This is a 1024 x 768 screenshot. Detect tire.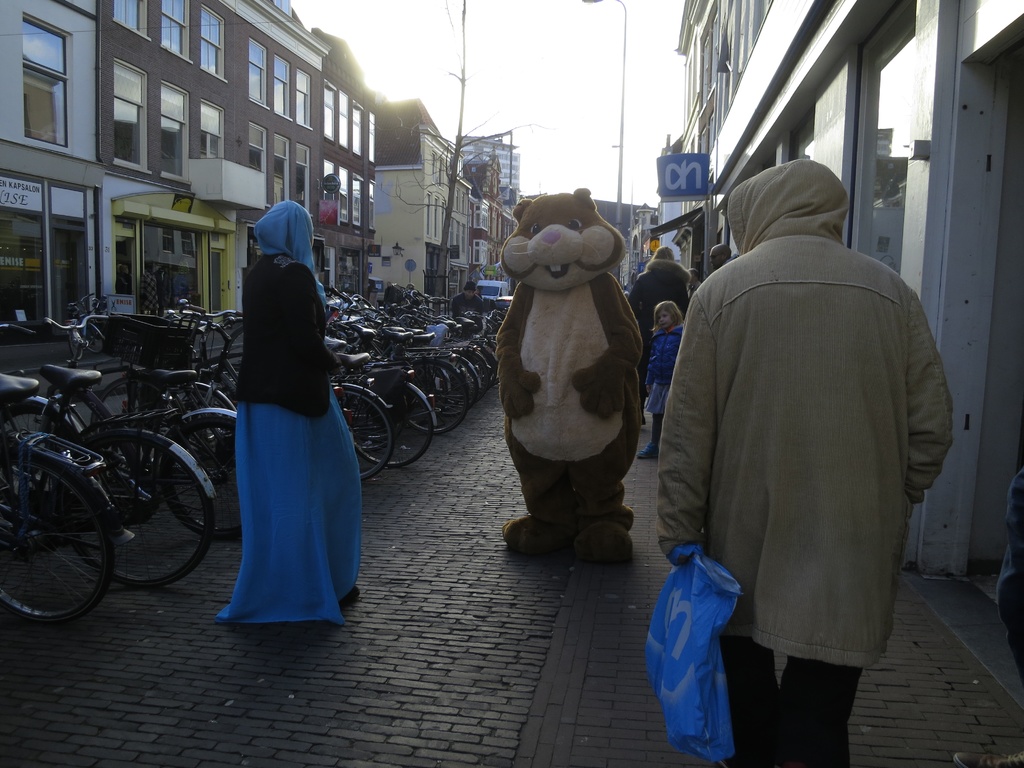
bbox=[152, 405, 263, 538].
